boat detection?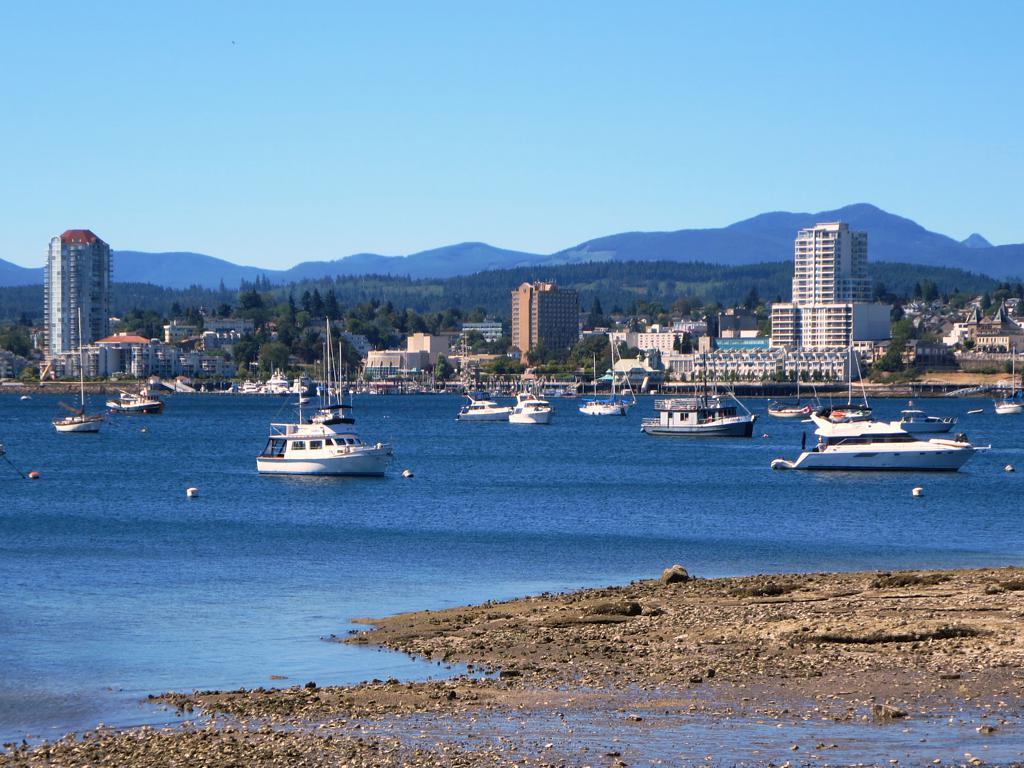
select_region(770, 349, 979, 465)
